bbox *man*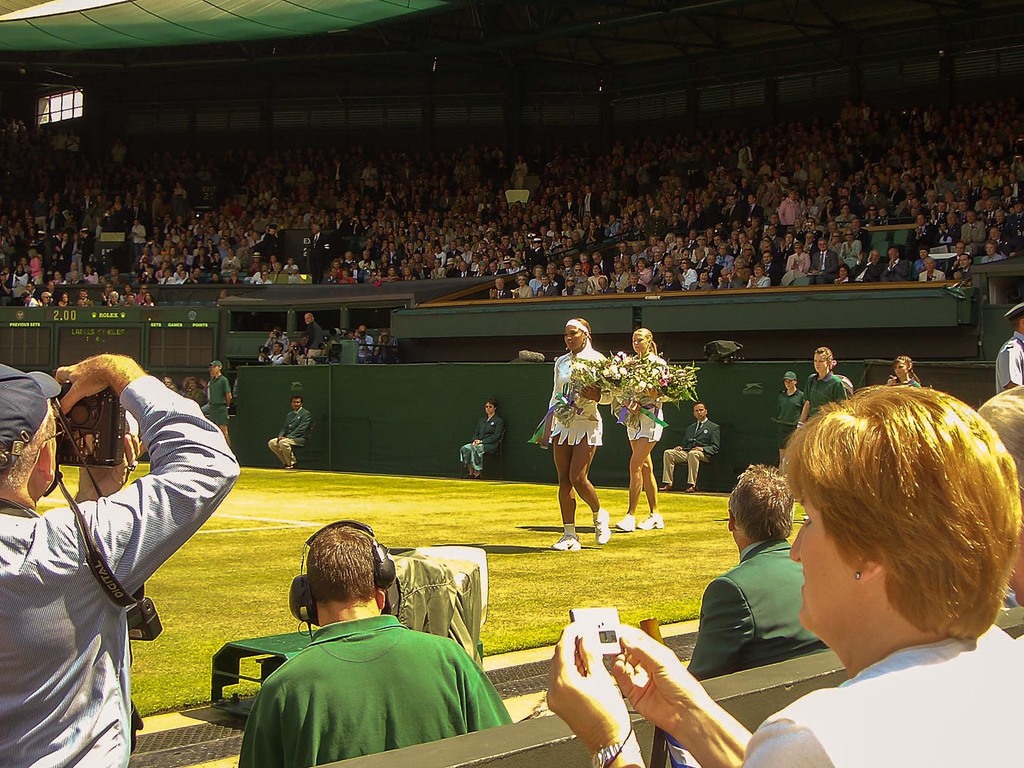
(206,360,232,442)
